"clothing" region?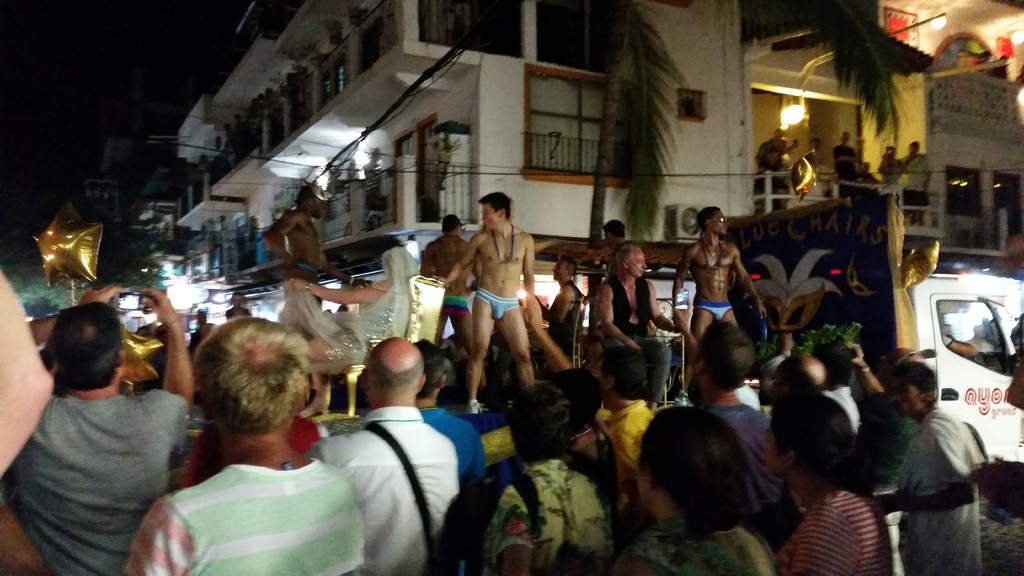
box=[883, 153, 898, 184]
